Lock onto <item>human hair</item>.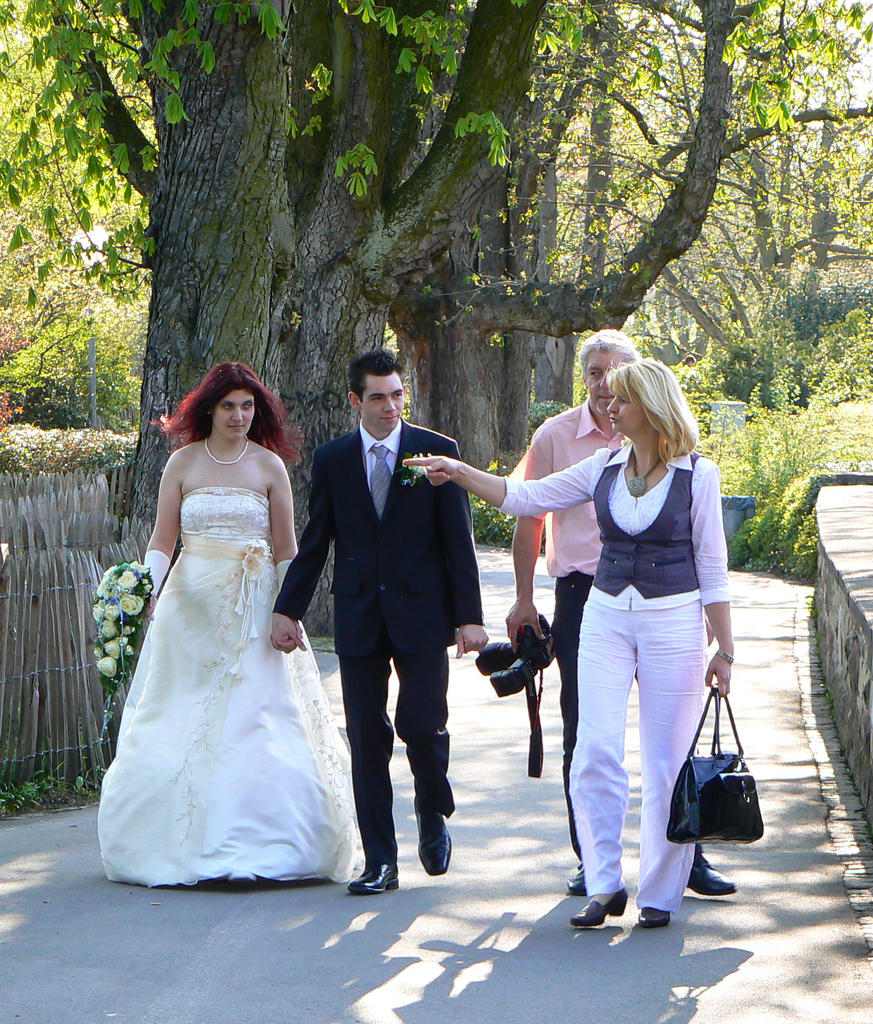
Locked: l=579, t=329, r=642, b=385.
